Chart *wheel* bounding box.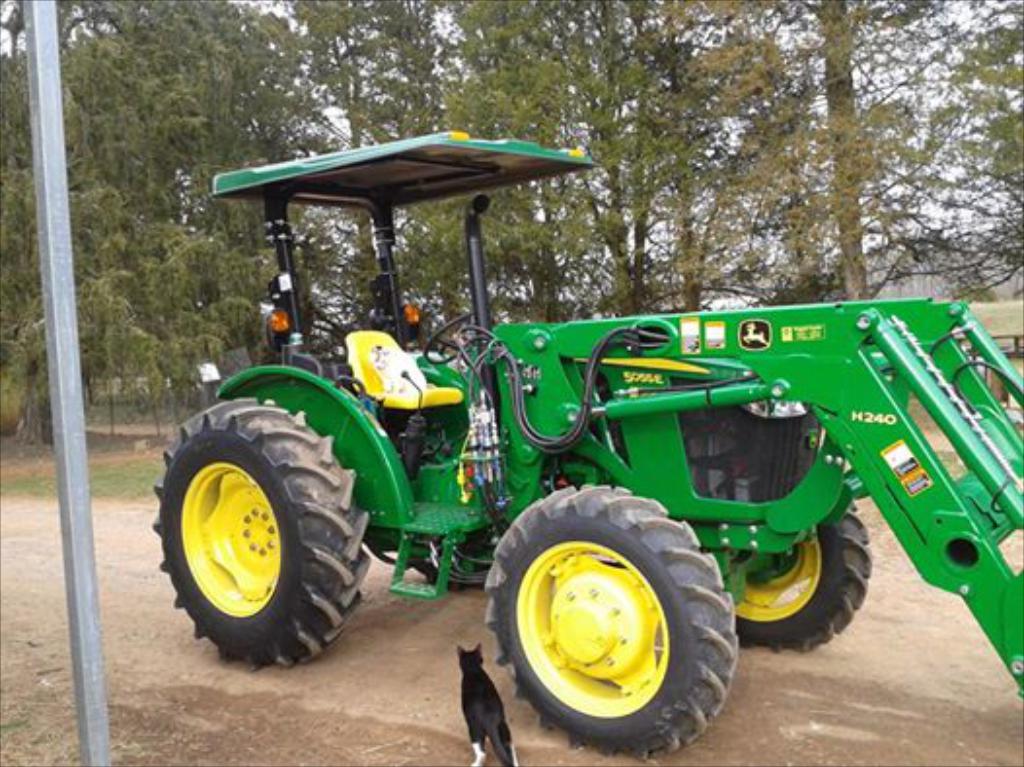
Charted: 487:487:734:755.
